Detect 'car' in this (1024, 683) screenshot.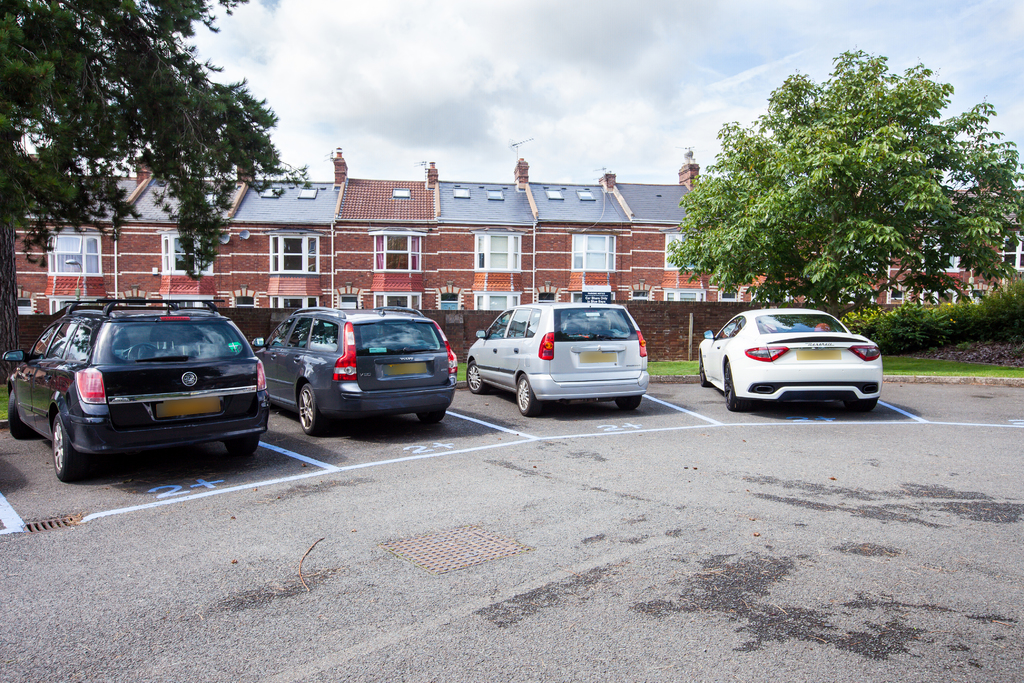
Detection: (466, 300, 643, 415).
